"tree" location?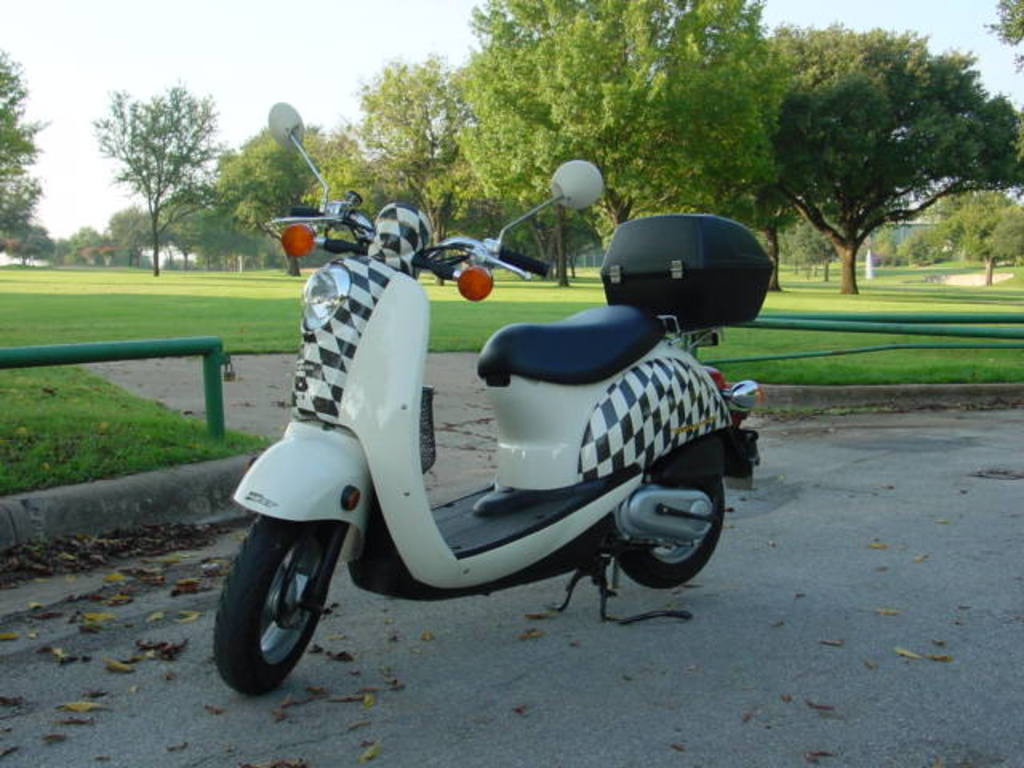
0,37,54,251
